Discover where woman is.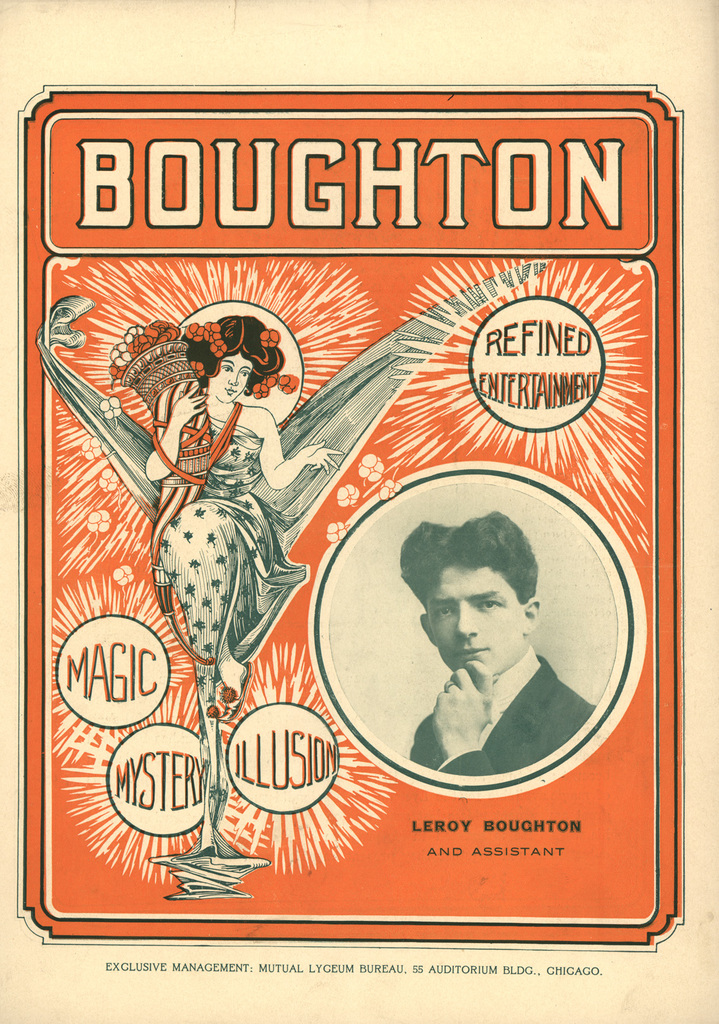
Discovered at [141, 296, 333, 547].
